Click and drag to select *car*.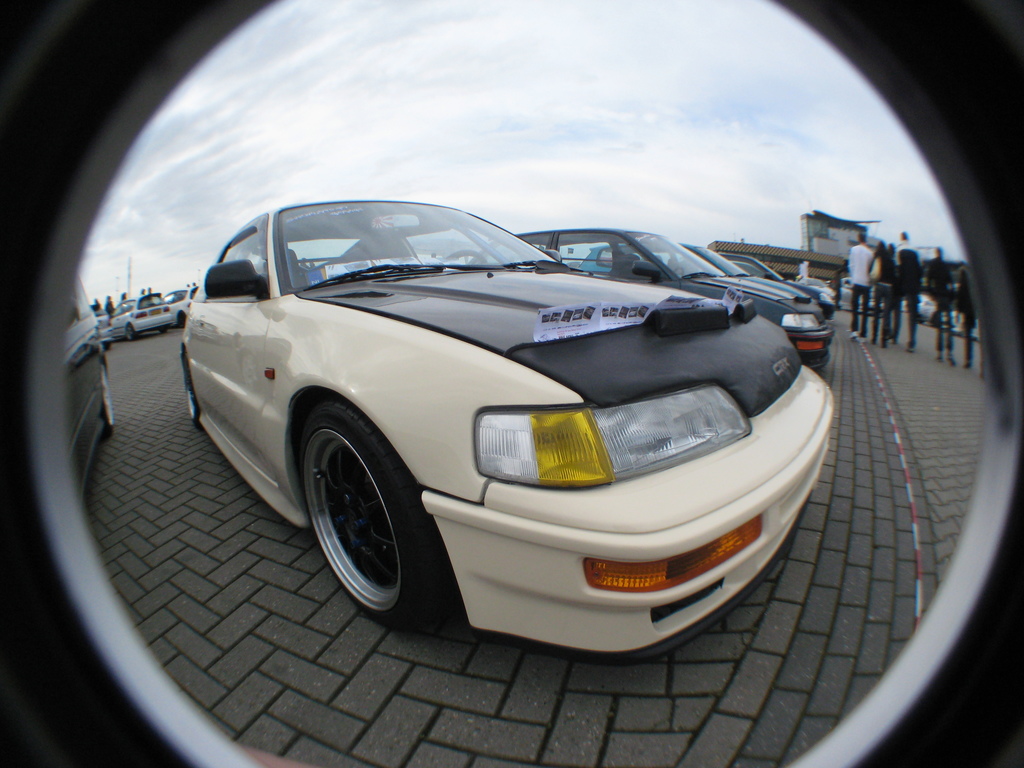
Selection: region(95, 311, 111, 345).
